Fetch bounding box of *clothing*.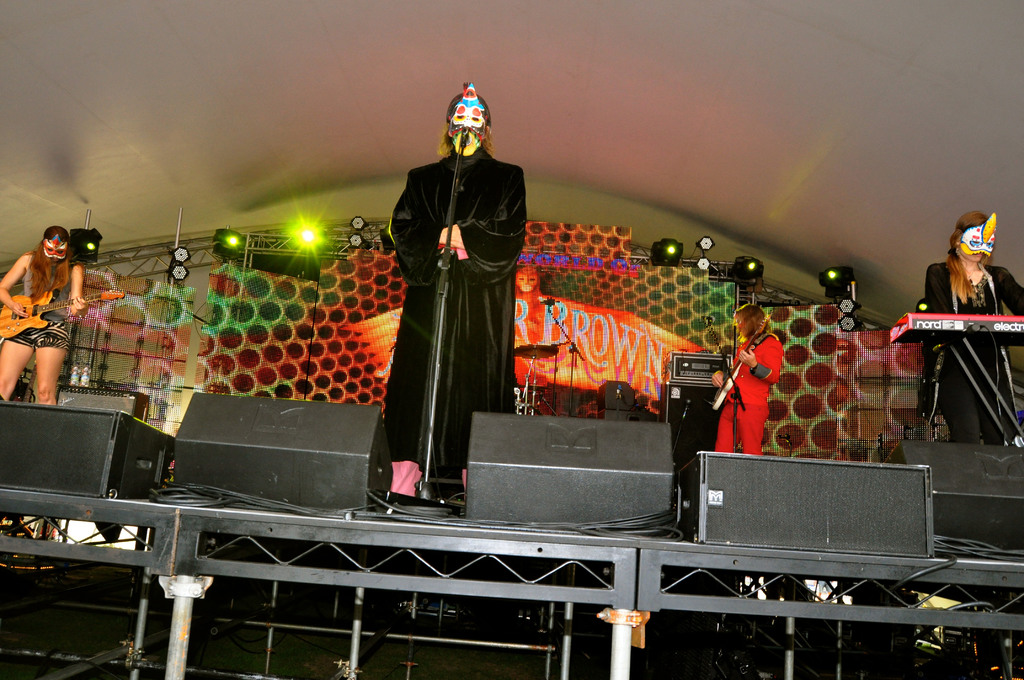
Bbox: detection(922, 261, 1020, 441).
